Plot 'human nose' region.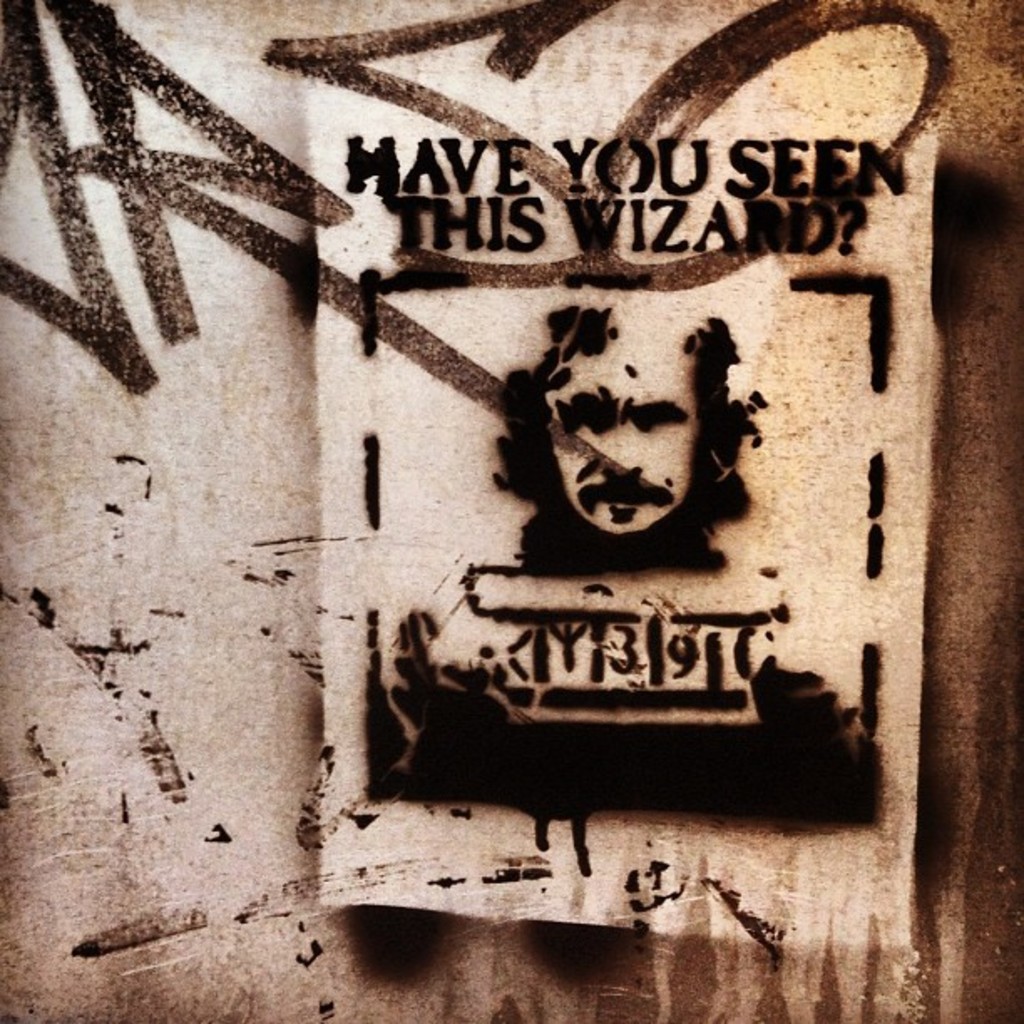
Plotted at bbox(596, 433, 644, 485).
